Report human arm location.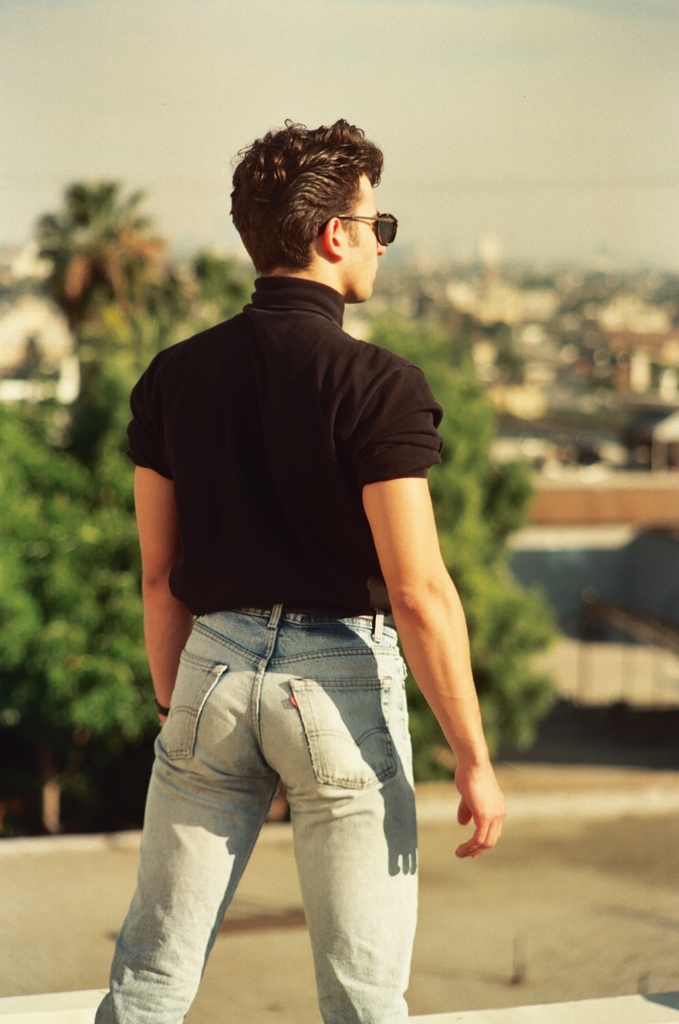
Report: 367/455/494/872.
